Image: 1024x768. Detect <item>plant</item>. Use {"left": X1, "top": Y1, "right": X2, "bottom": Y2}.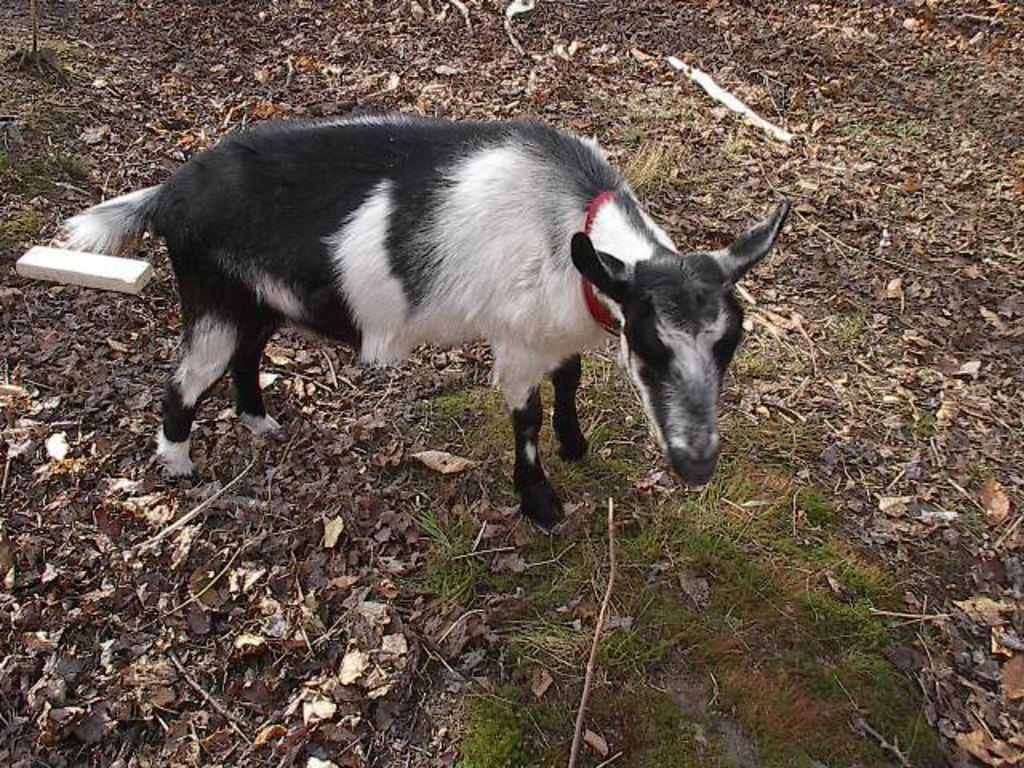
{"left": 922, "top": 51, "right": 949, "bottom": 78}.
